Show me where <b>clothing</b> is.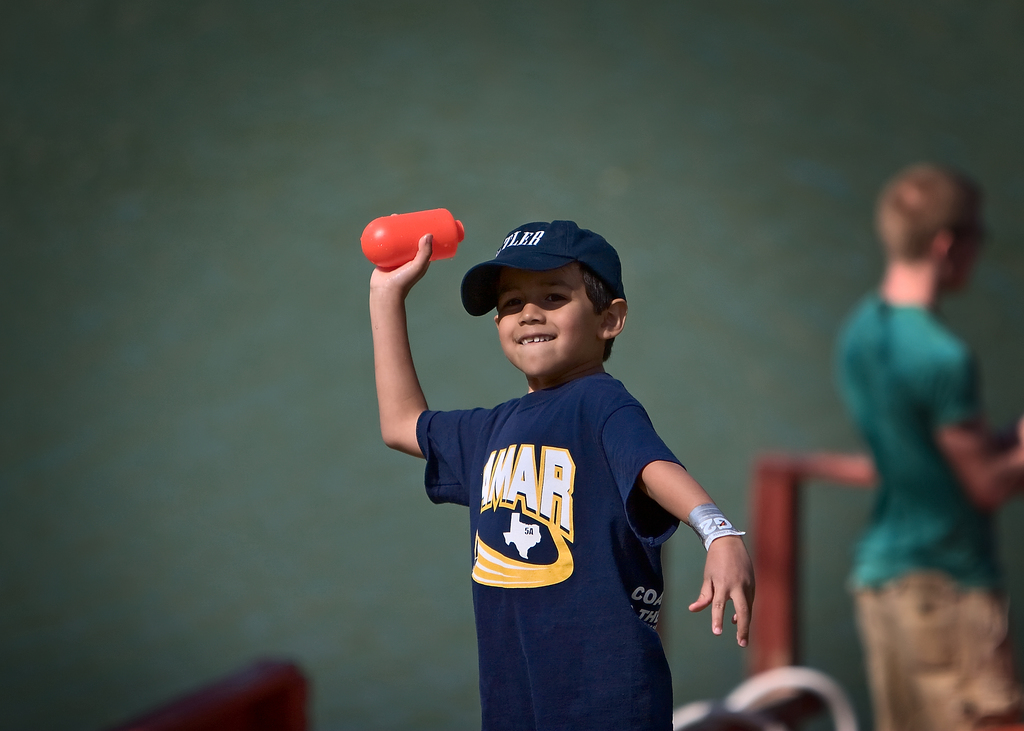
<b>clothing</b> is at x1=840, y1=284, x2=1023, y2=730.
